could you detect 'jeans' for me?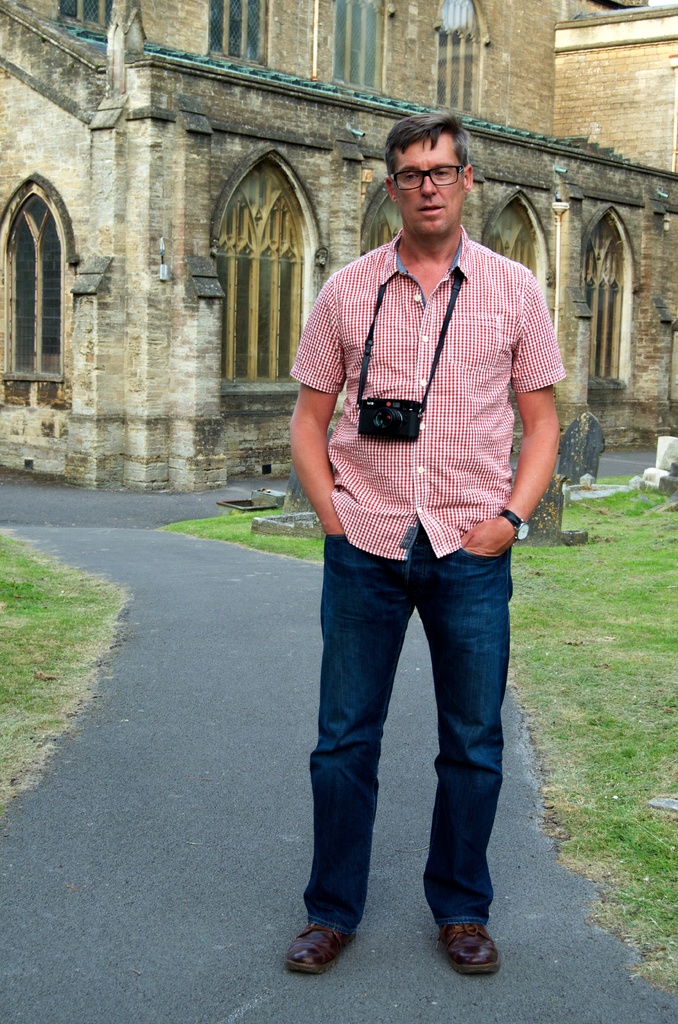
Detection result: 305,531,514,935.
